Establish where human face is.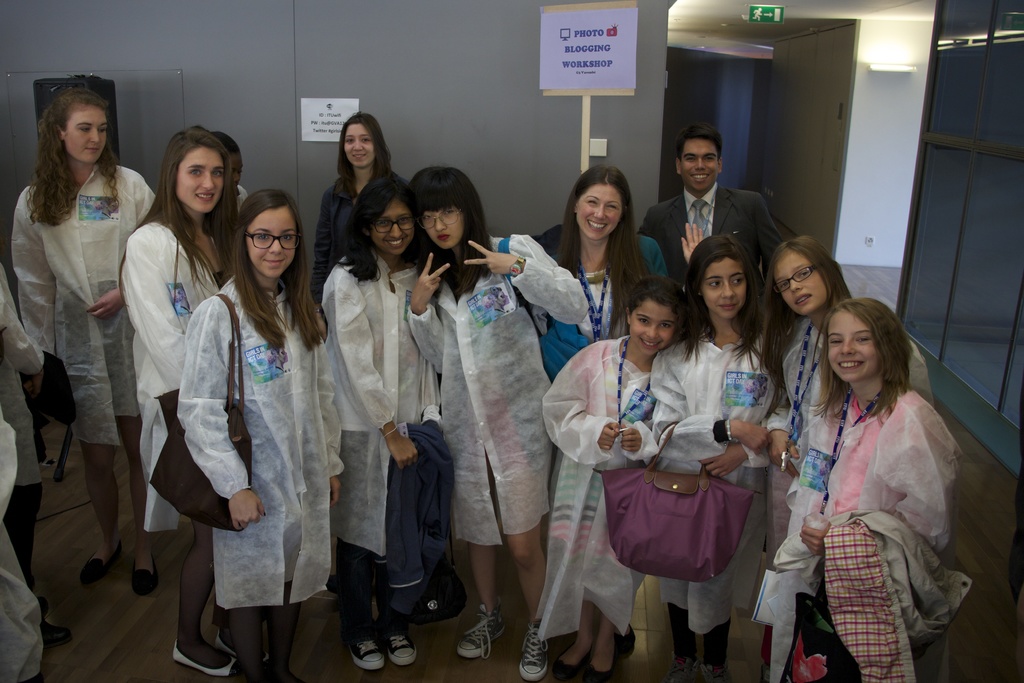
Established at x1=701, y1=256, x2=747, y2=318.
